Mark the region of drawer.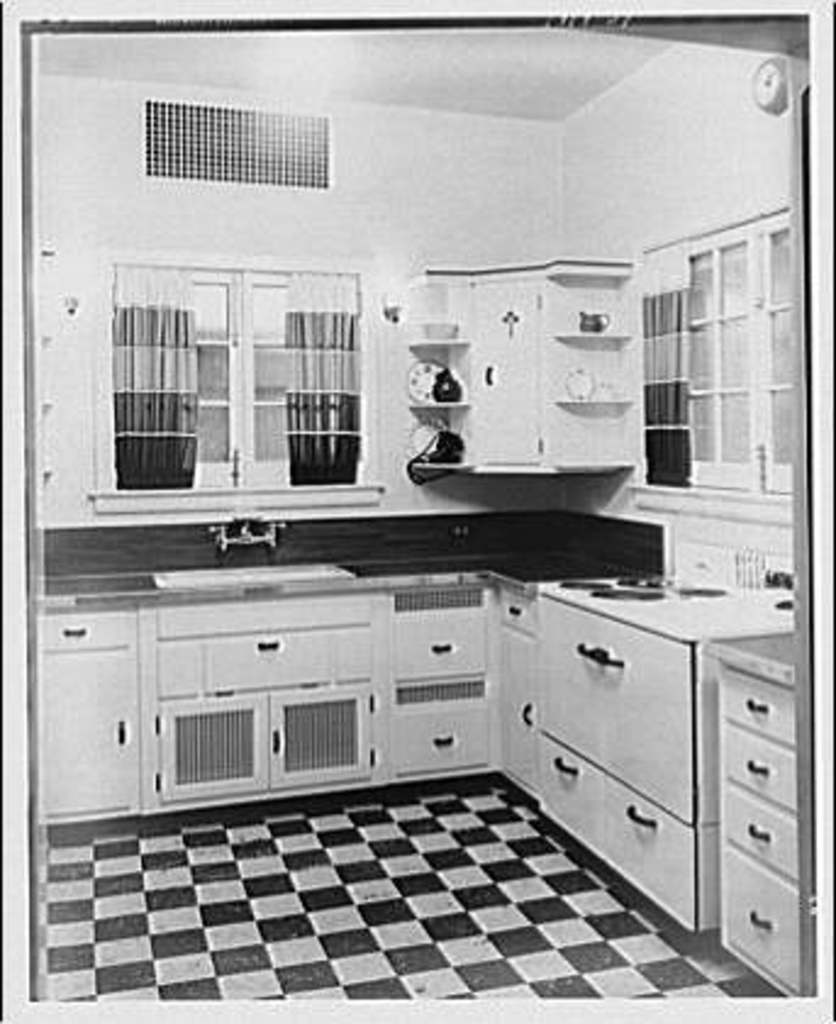
Region: left=717, top=666, right=792, bottom=739.
